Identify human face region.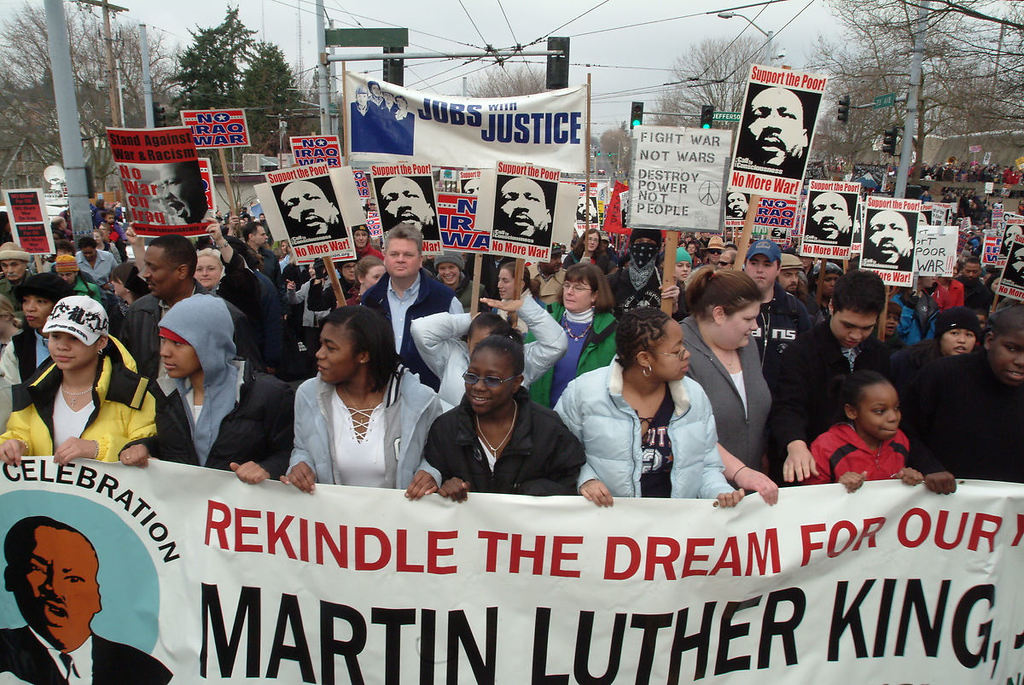
Region: box=[501, 173, 549, 238].
